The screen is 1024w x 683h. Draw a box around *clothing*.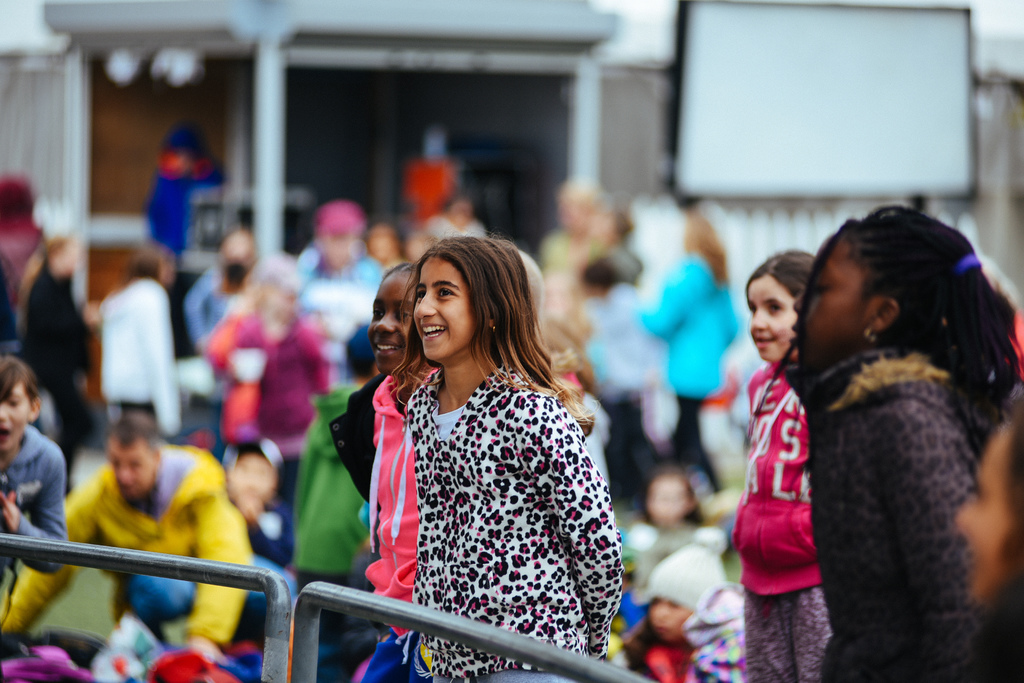
0/177/58/276.
